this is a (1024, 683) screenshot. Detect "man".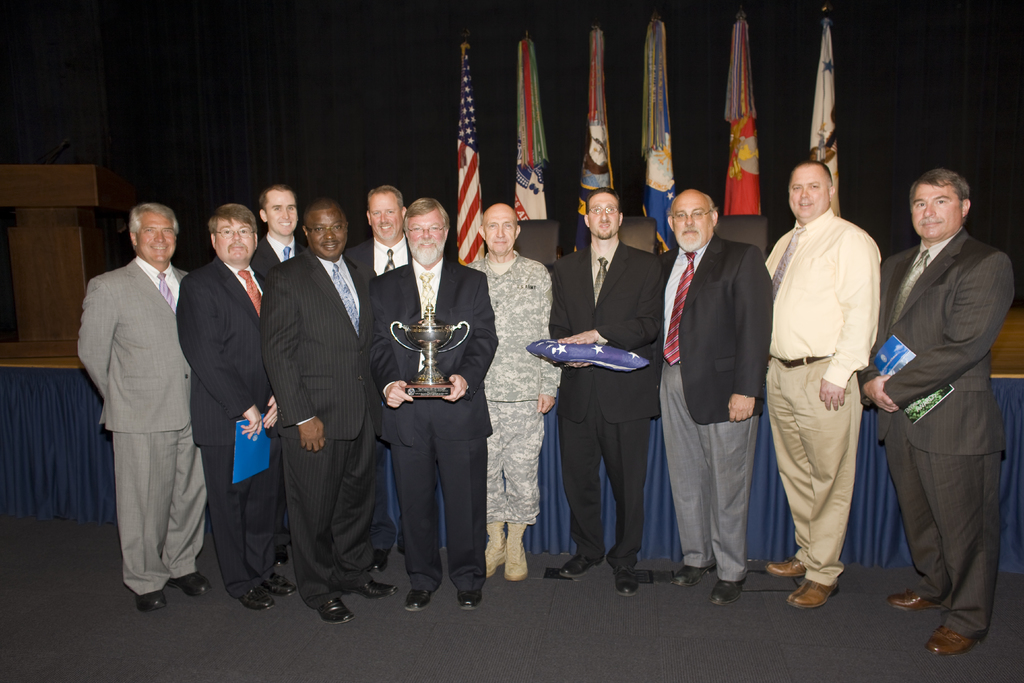
select_region(862, 168, 1020, 664).
